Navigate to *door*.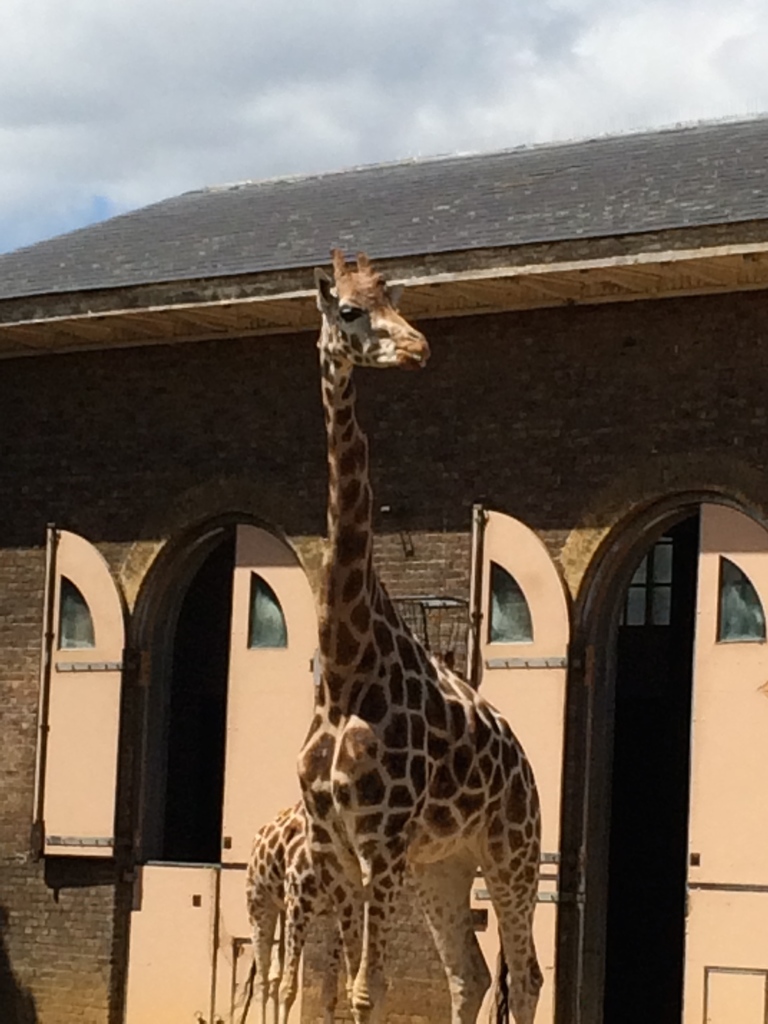
Navigation target: bbox=(678, 500, 767, 1023).
